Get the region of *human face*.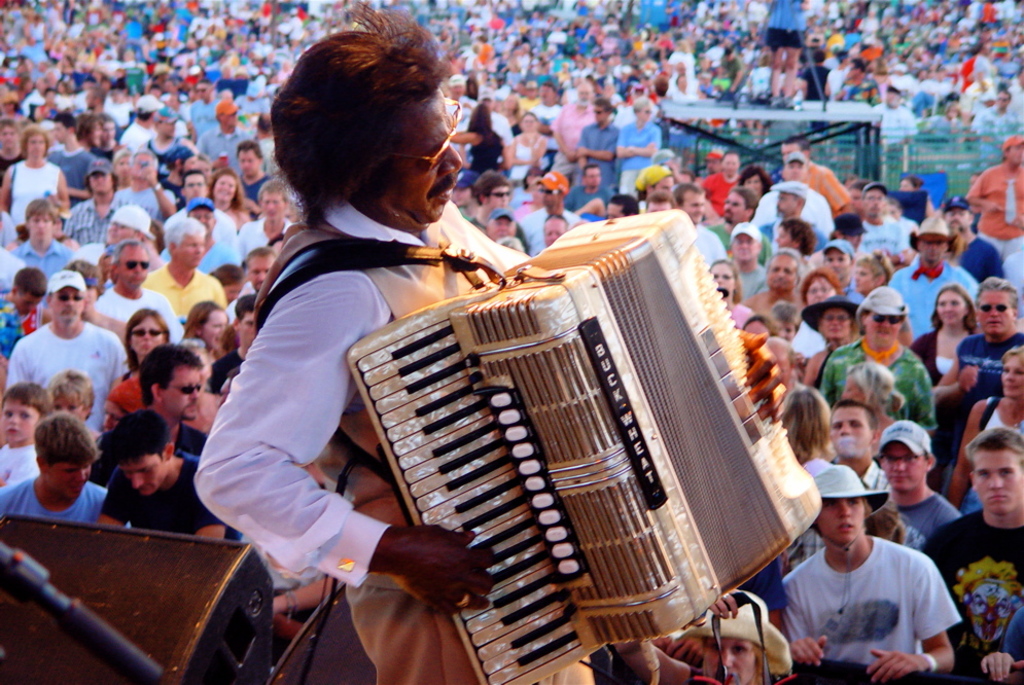
pyautogui.locateOnScreen(199, 304, 227, 357).
